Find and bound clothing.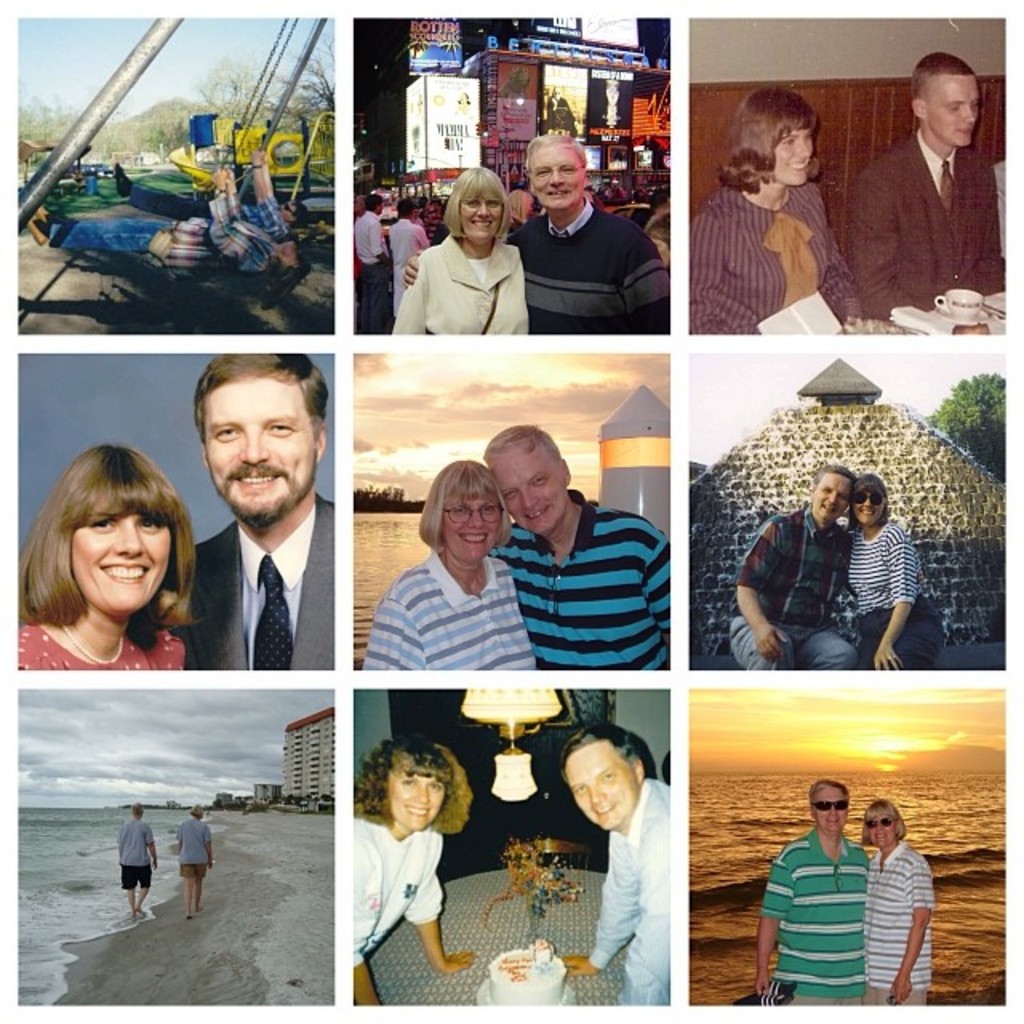
Bound: x1=725, y1=501, x2=867, y2=667.
